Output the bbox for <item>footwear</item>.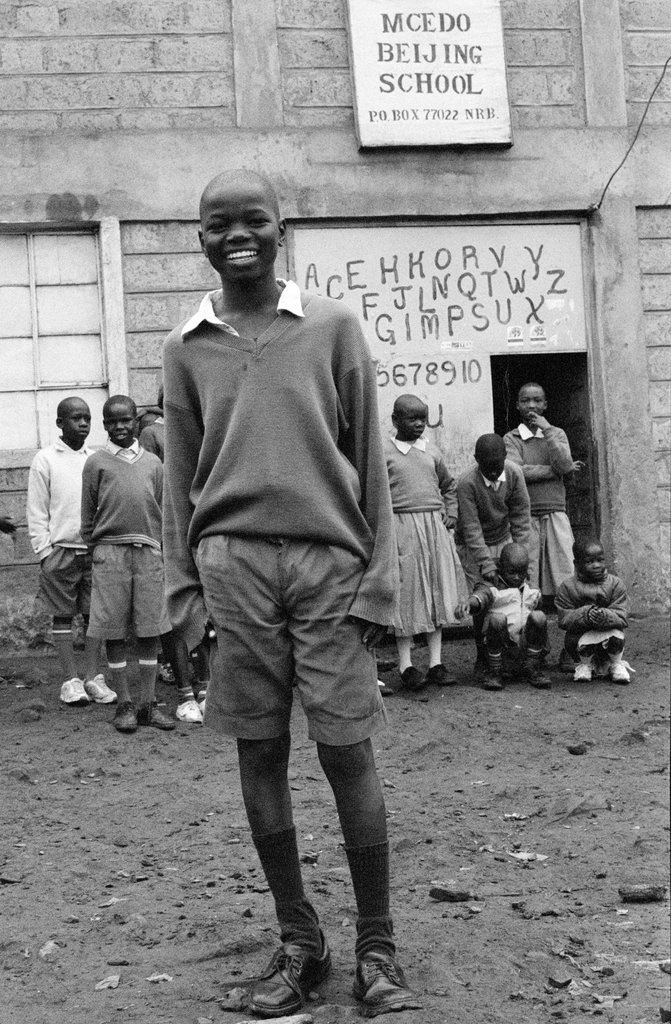
box(432, 662, 455, 682).
